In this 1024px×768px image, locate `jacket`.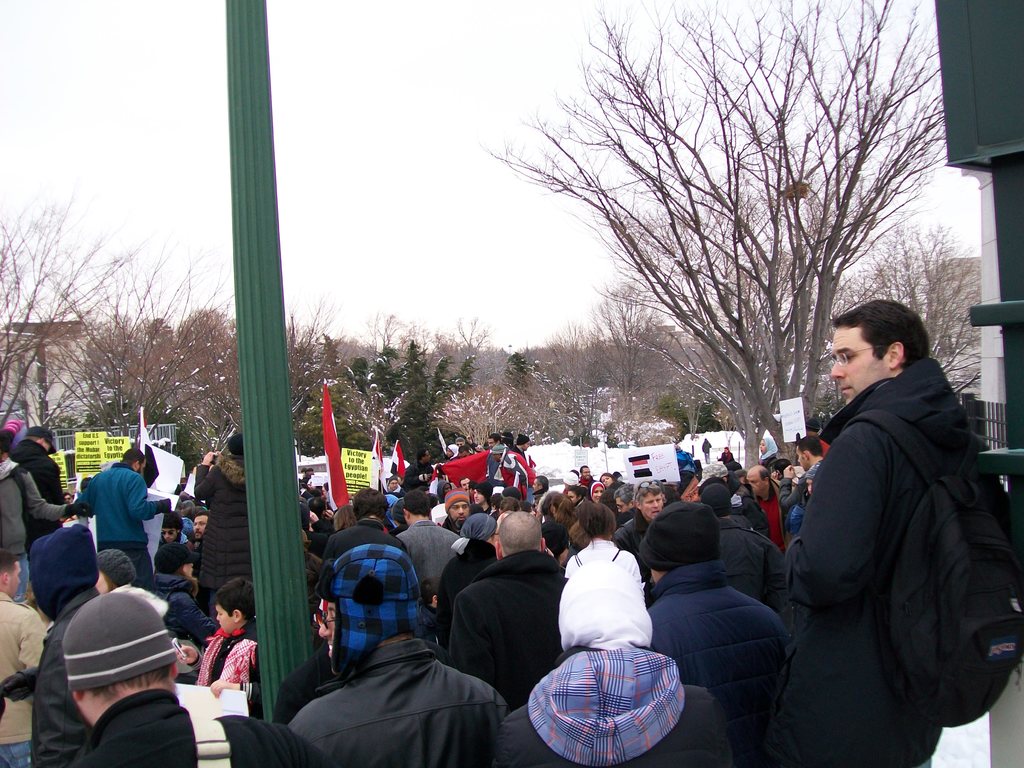
Bounding box: rect(287, 637, 511, 767).
